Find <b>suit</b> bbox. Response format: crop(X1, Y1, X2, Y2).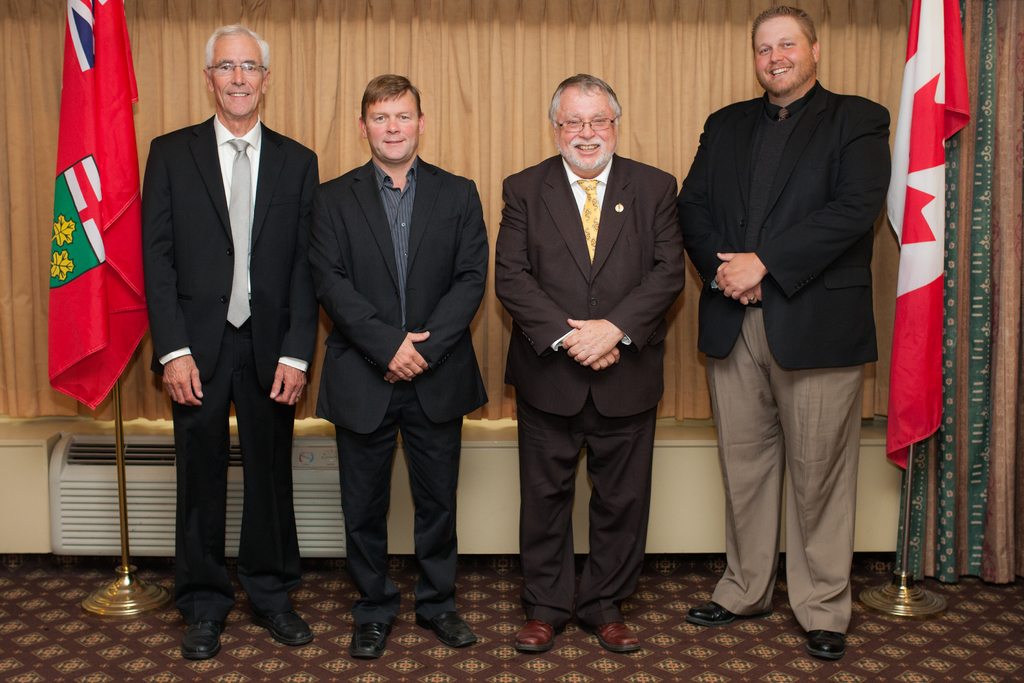
crop(673, 77, 881, 634).
